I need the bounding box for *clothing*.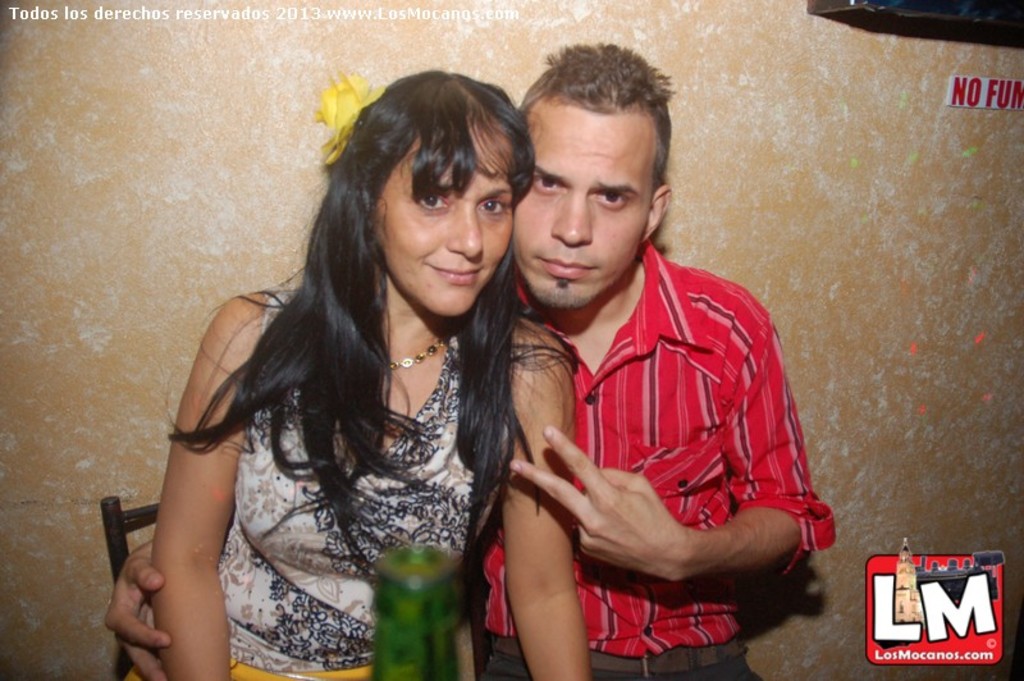
Here it is: crop(128, 282, 536, 680).
